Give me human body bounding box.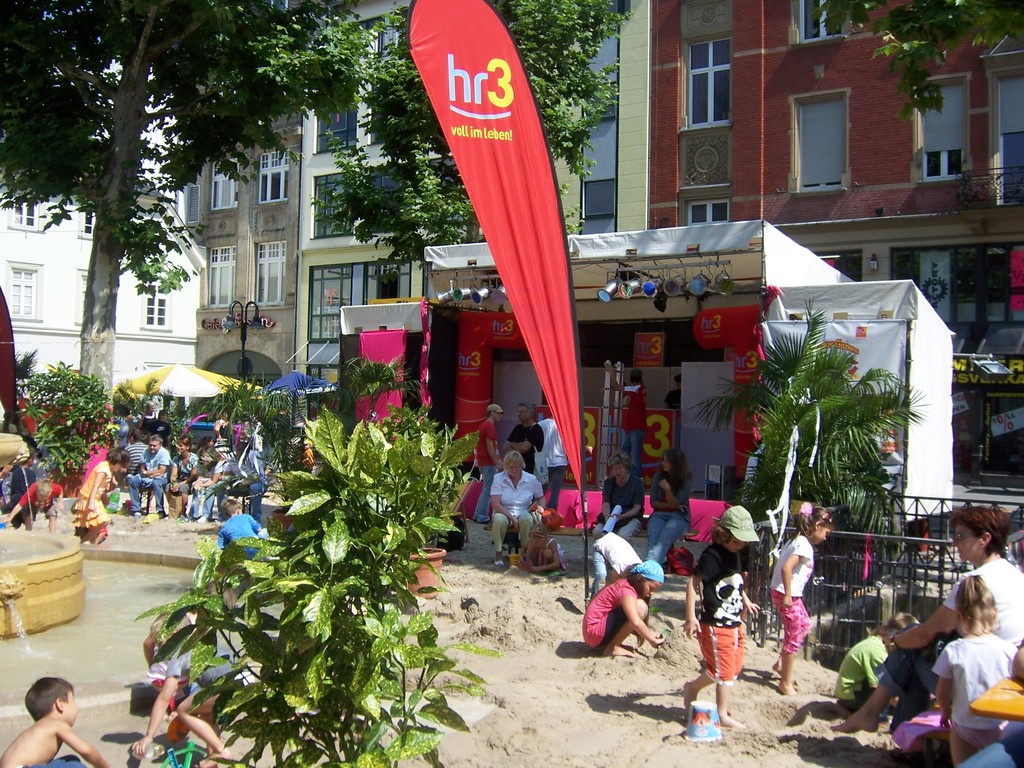
Rect(127, 637, 257, 759).
